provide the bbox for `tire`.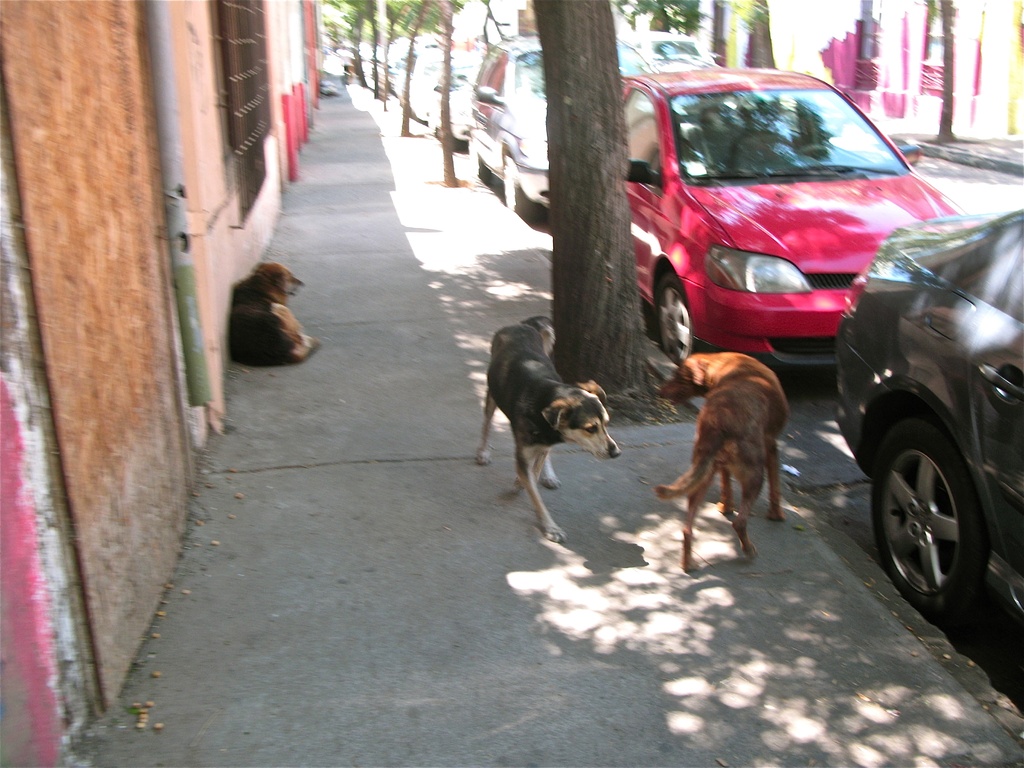
locate(868, 421, 988, 623).
